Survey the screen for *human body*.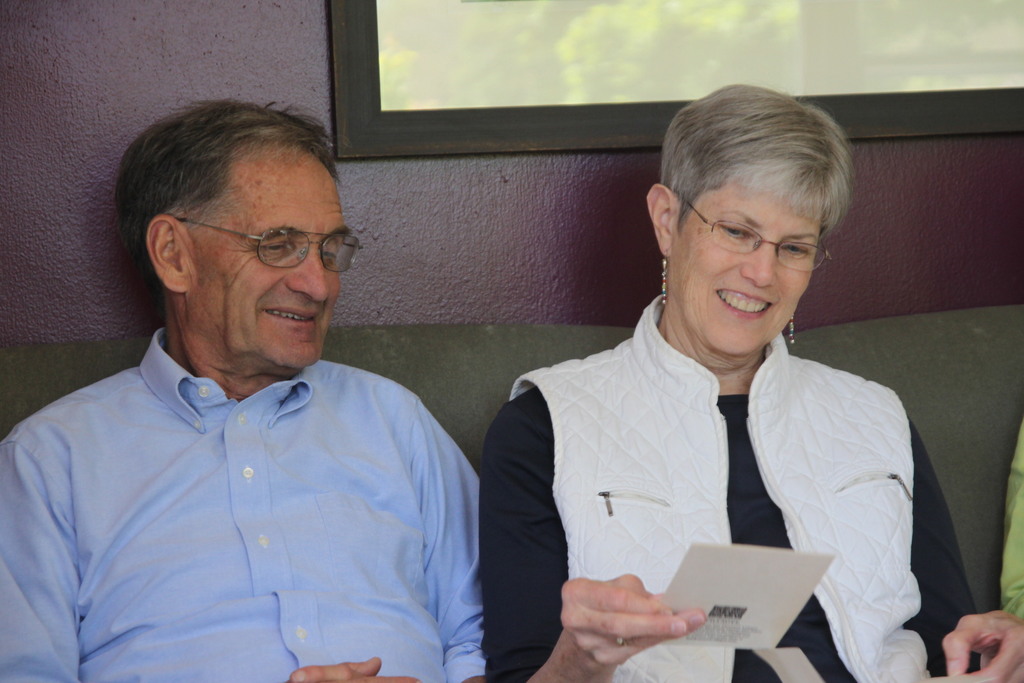
Survey found: <bbox>479, 72, 973, 682</bbox>.
